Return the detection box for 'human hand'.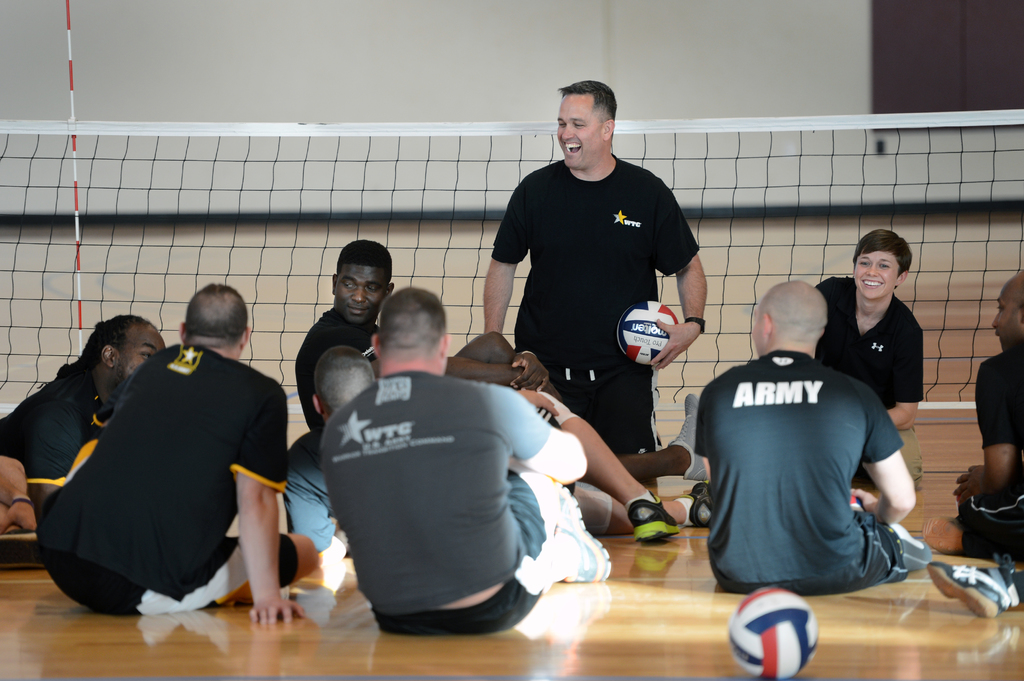
BBox(653, 318, 708, 376).
